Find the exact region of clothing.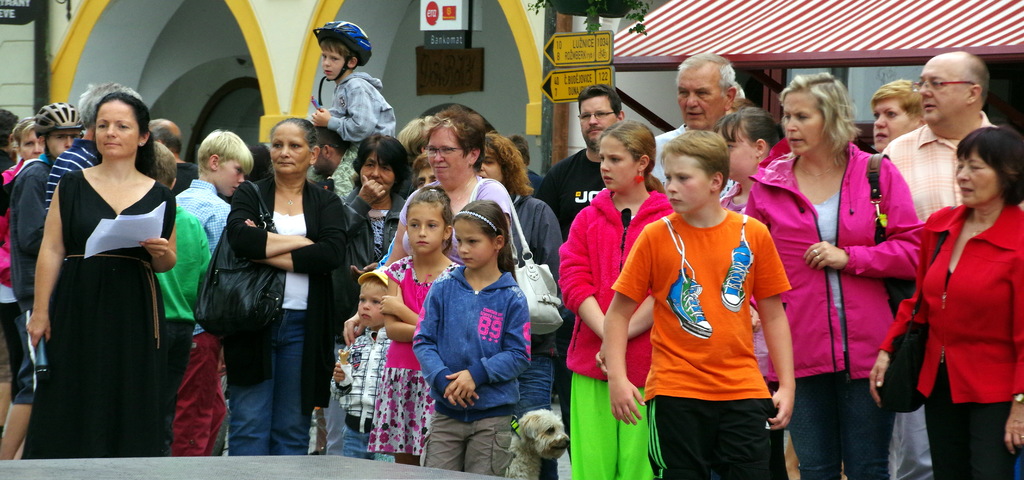
Exact region: (left=359, top=260, right=452, bottom=461).
